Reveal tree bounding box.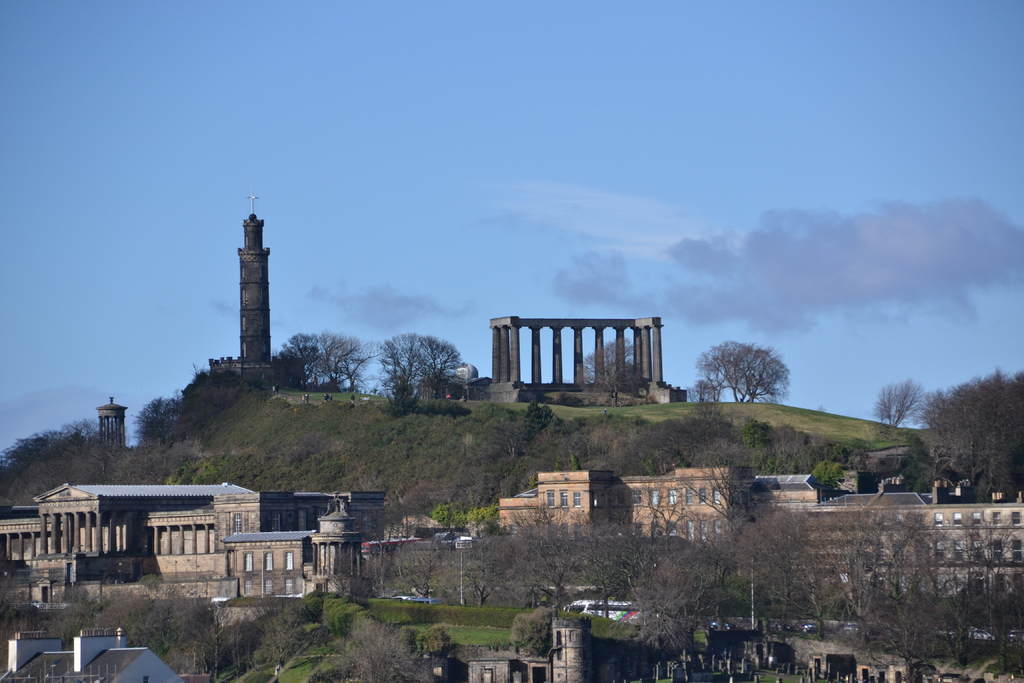
Revealed: {"left": 703, "top": 328, "right": 796, "bottom": 413}.
